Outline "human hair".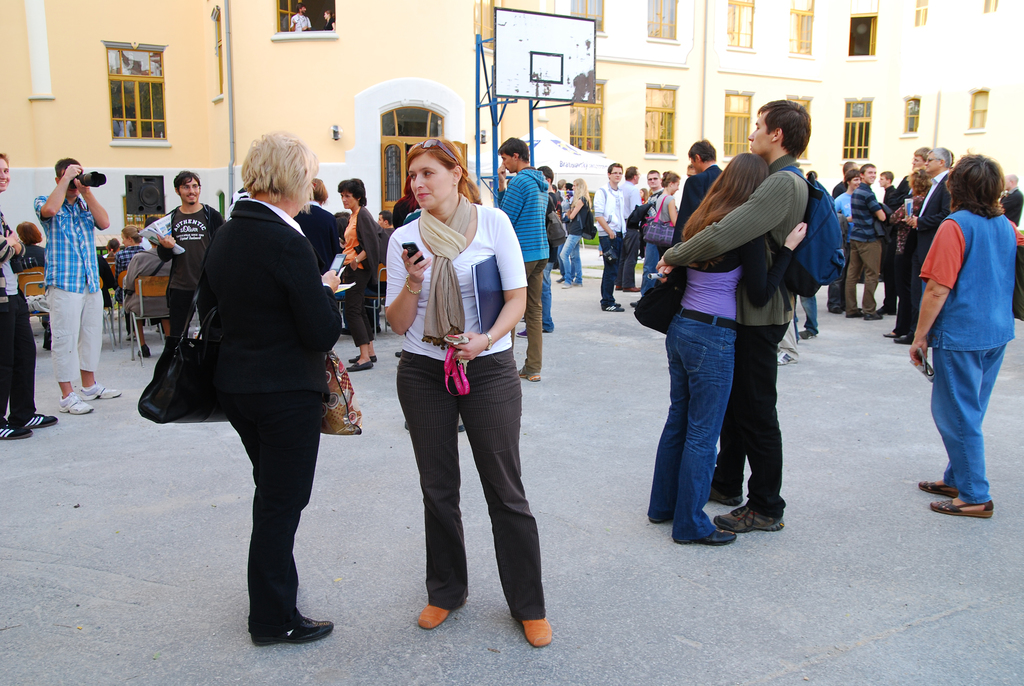
Outline: BBox(858, 163, 875, 182).
